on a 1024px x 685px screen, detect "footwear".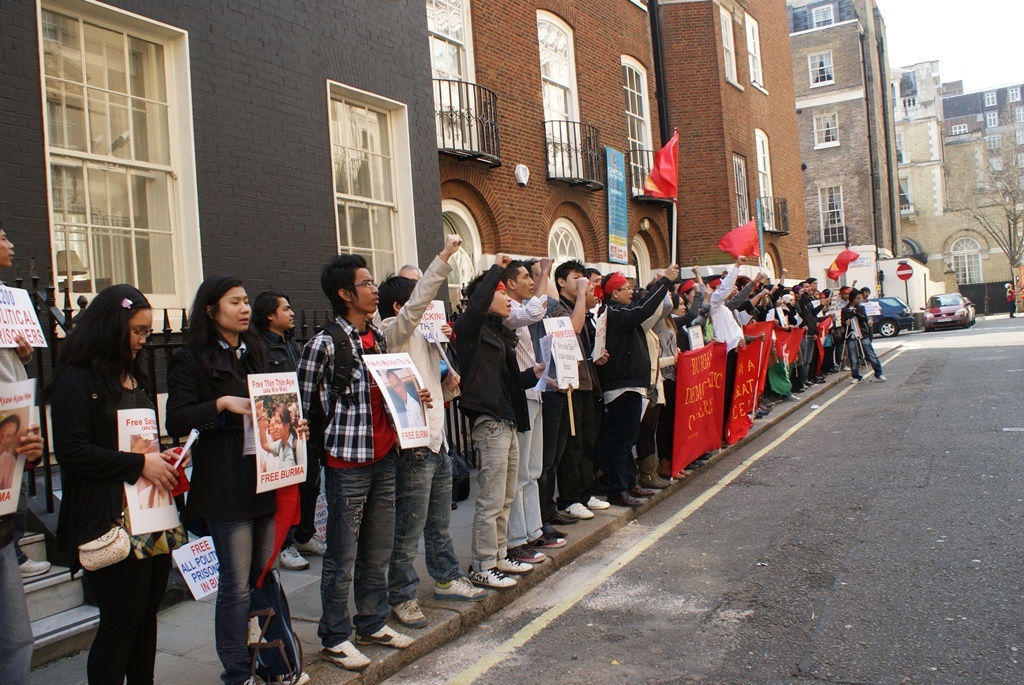
l=632, t=479, r=648, b=497.
